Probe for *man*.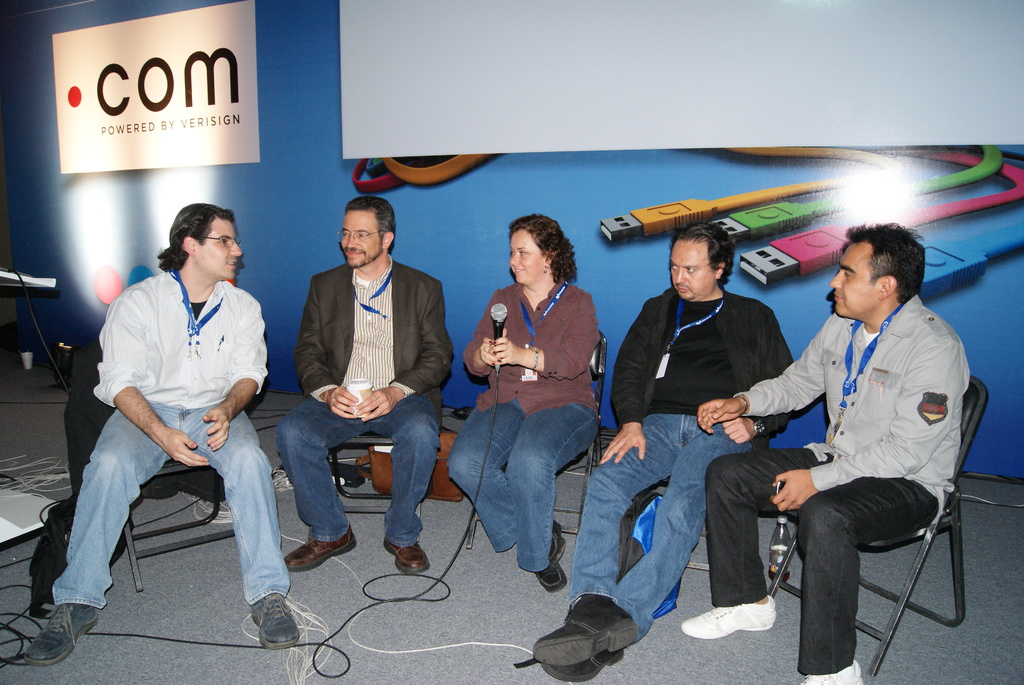
Probe result: box(275, 195, 458, 579).
